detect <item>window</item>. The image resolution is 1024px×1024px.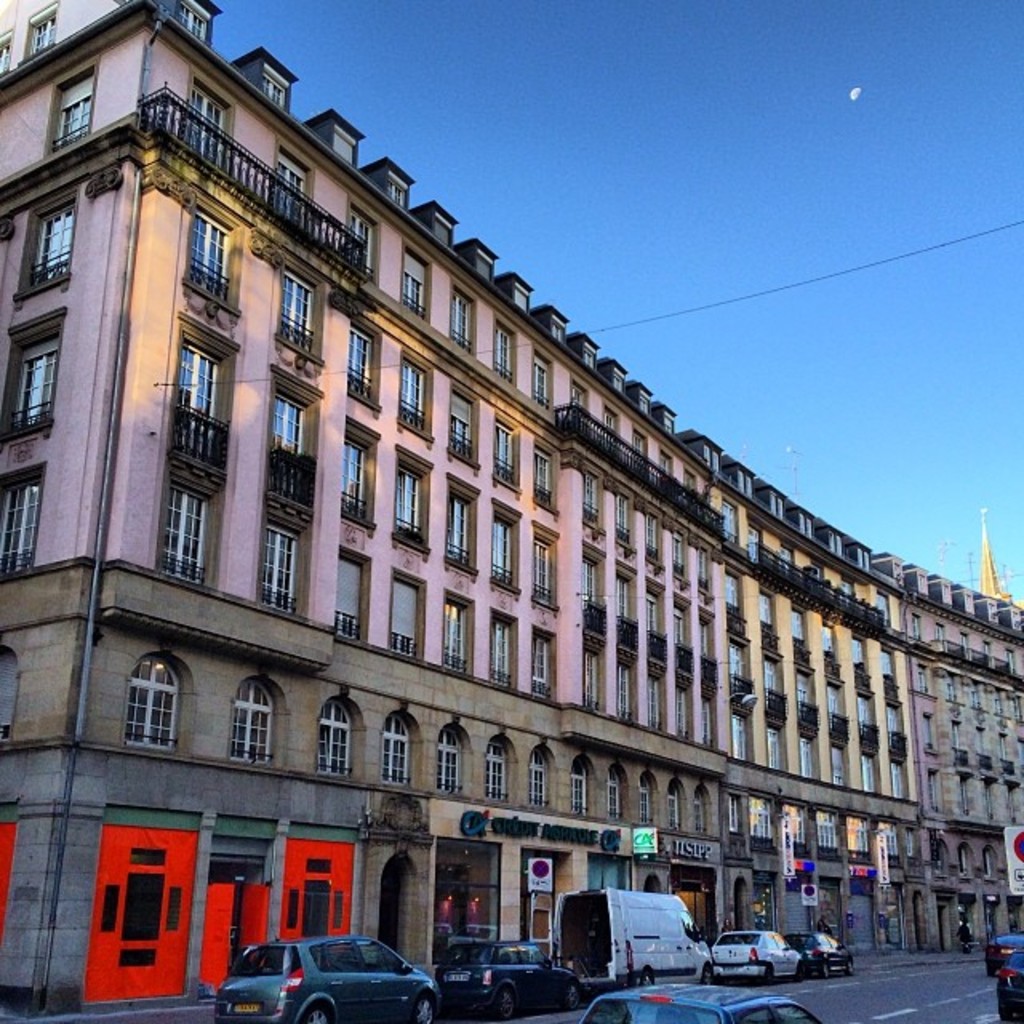
1013:686:1022:726.
